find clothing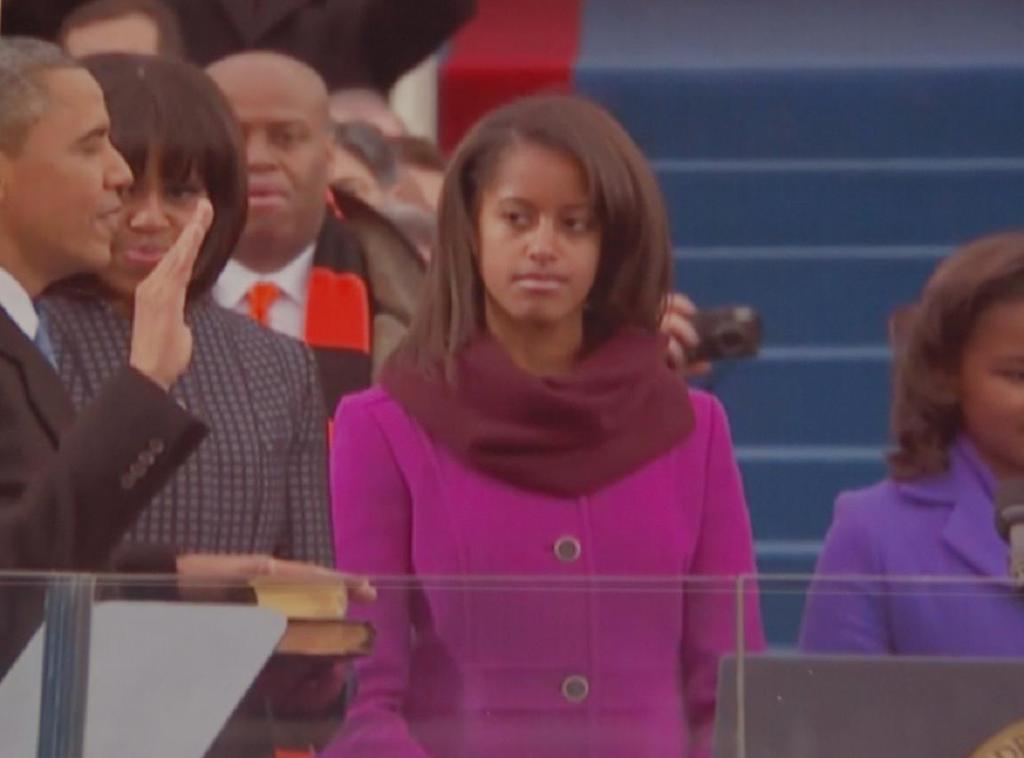
bbox=[183, 0, 463, 94]
